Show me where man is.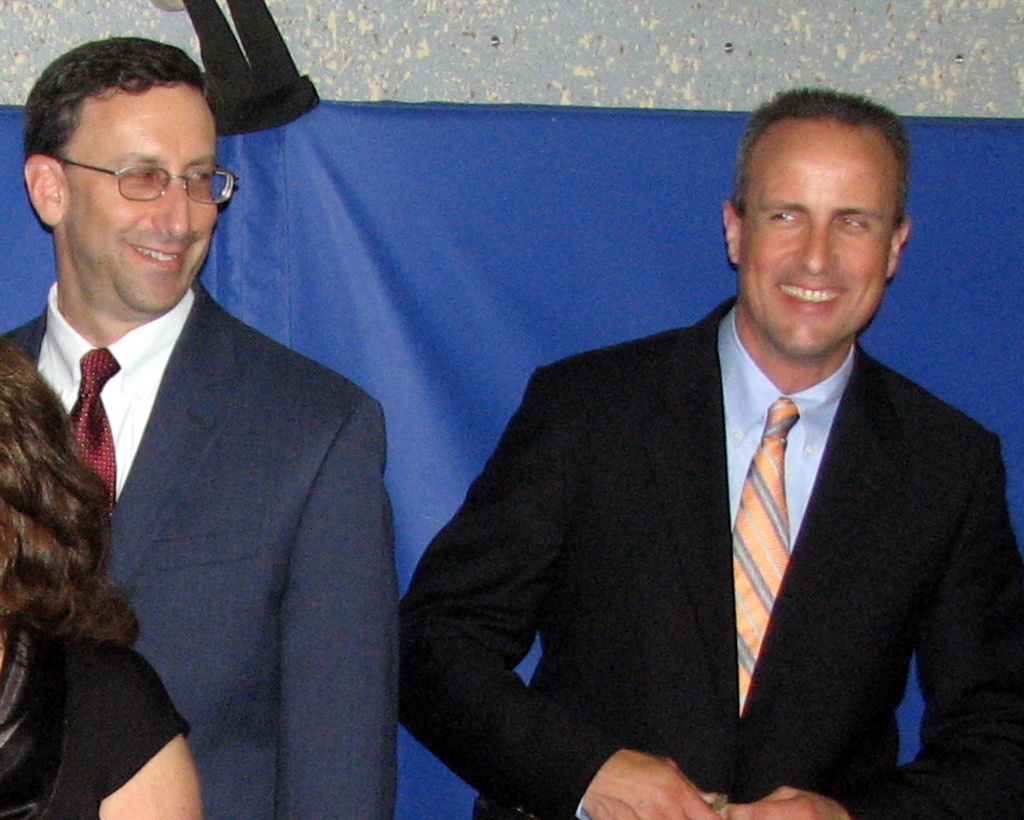
man is at <box>0,33,396,819</box>.
